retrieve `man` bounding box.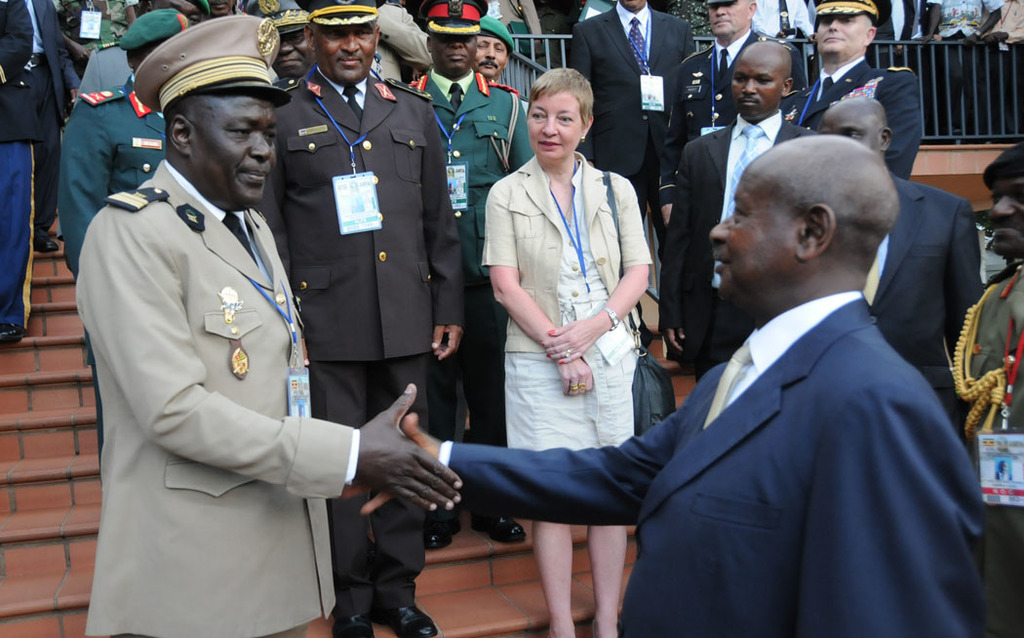
Bounding box: Rect(650, 41, 815, 401).
